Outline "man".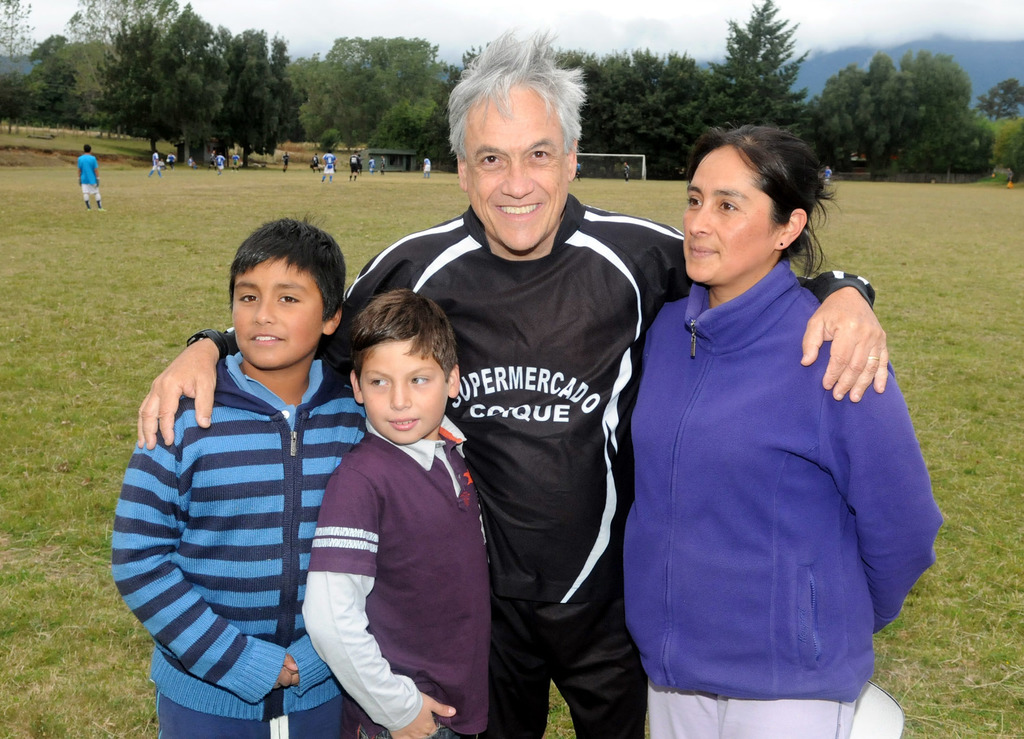
Outline: <box>66,54,918,729</box>.
